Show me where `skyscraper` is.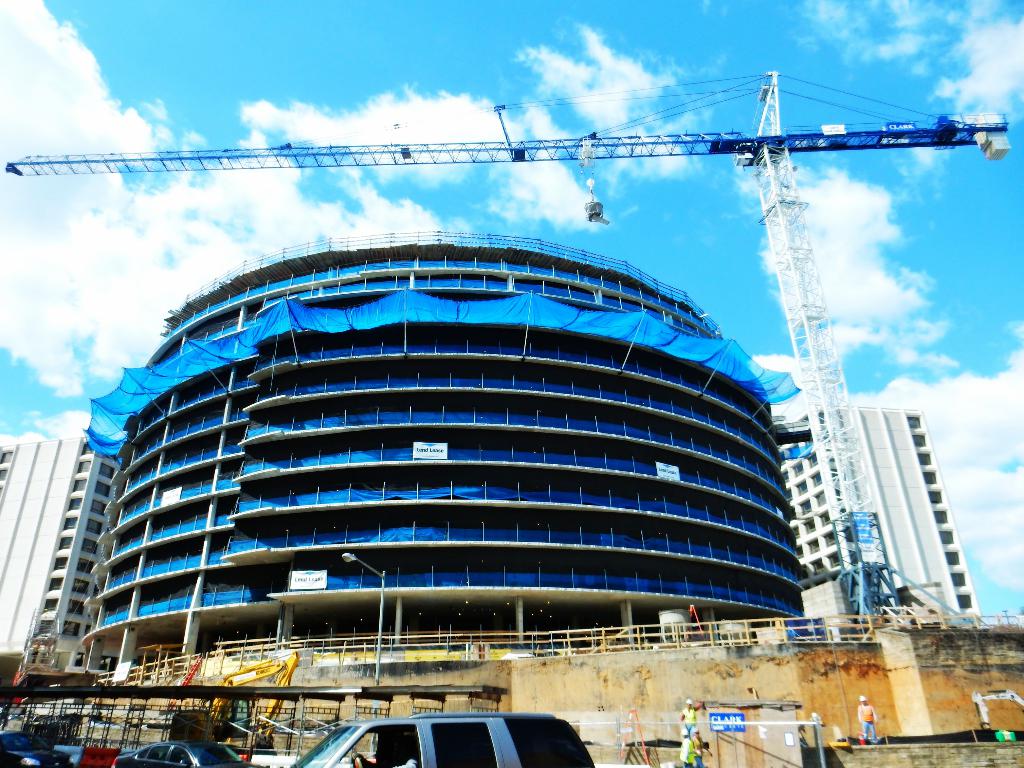
`skyscraper` is at BBox(773, 403, 984, 624).
